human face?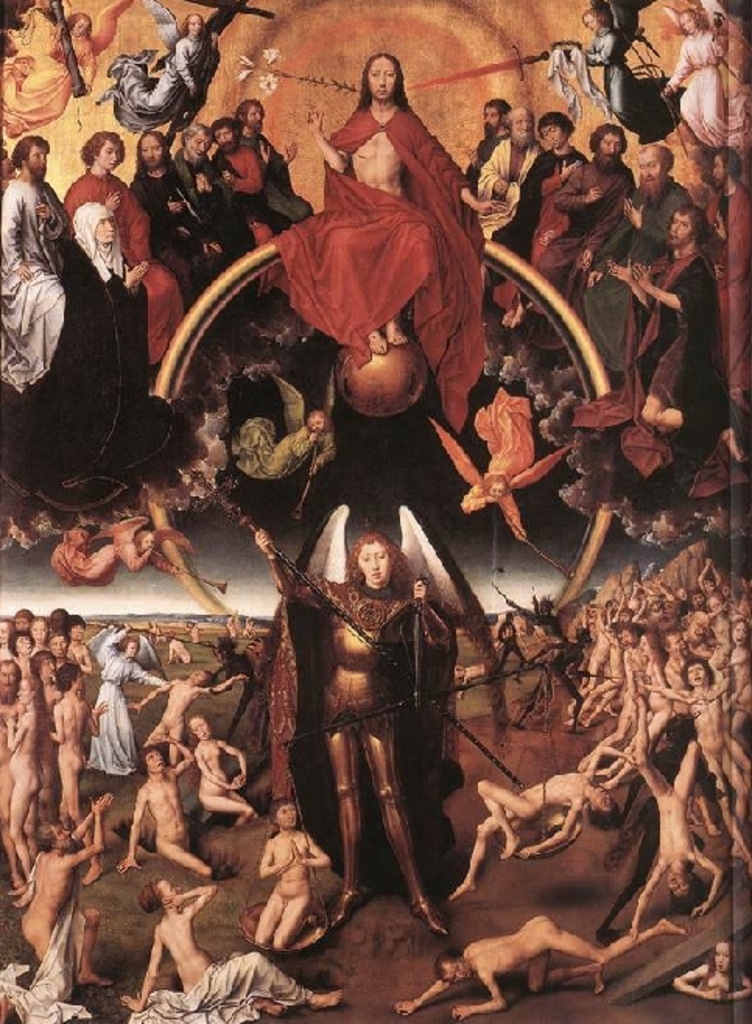
42:657:51:668
